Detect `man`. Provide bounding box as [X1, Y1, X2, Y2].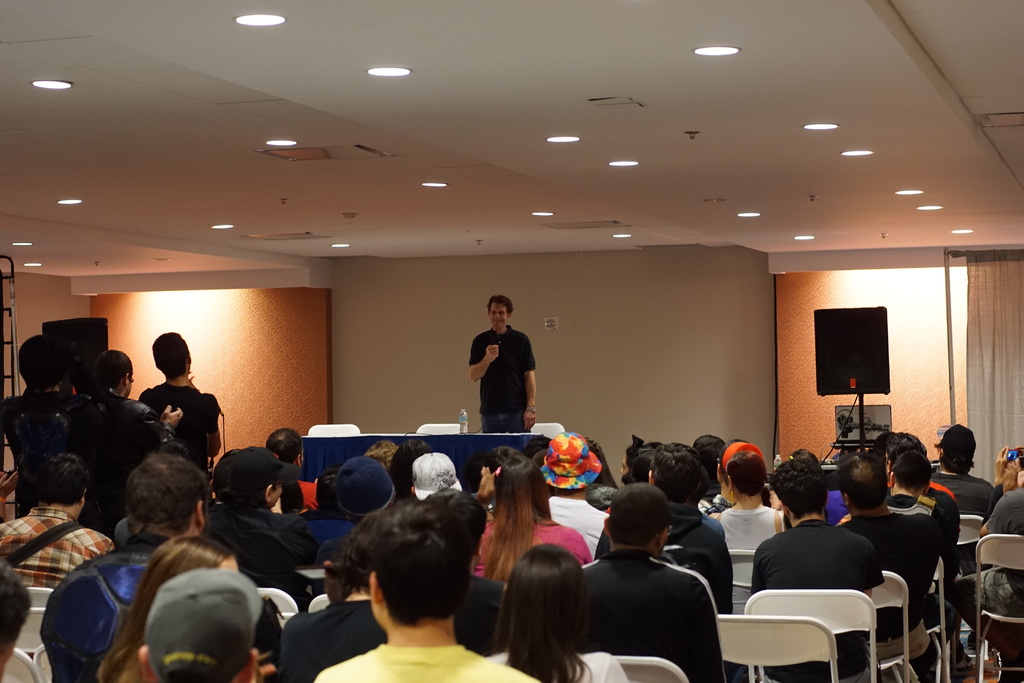
[136, 329, 221, 462].
